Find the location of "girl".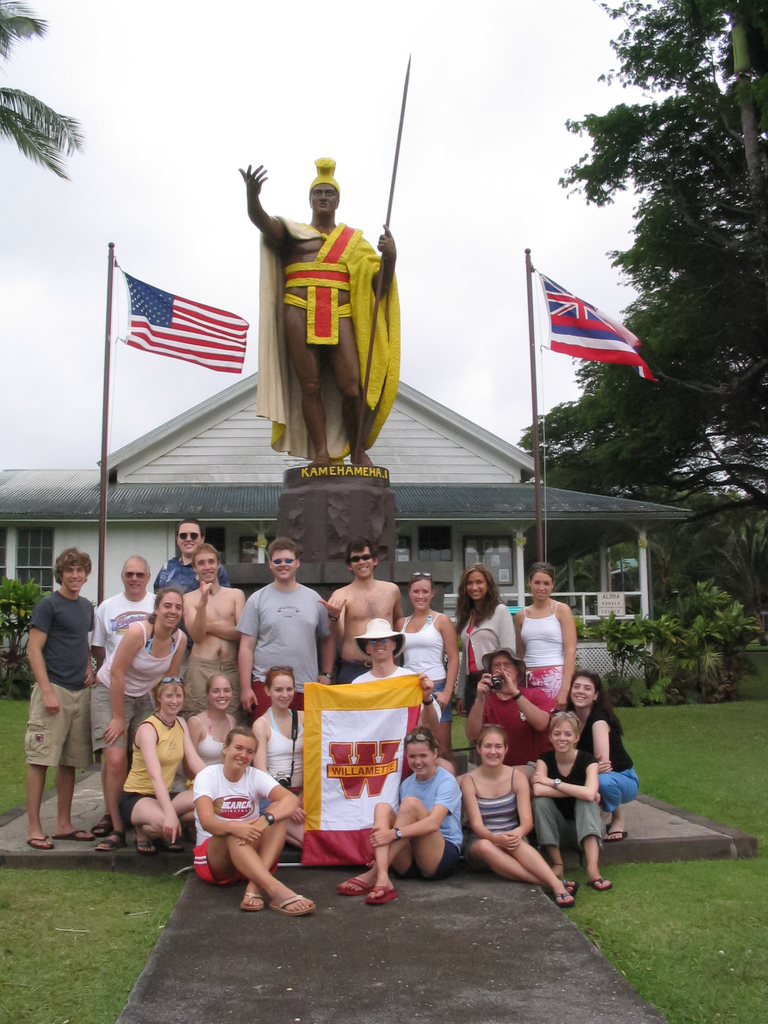
Location: [x1=559, y1=669, x2=639, y2=851].
